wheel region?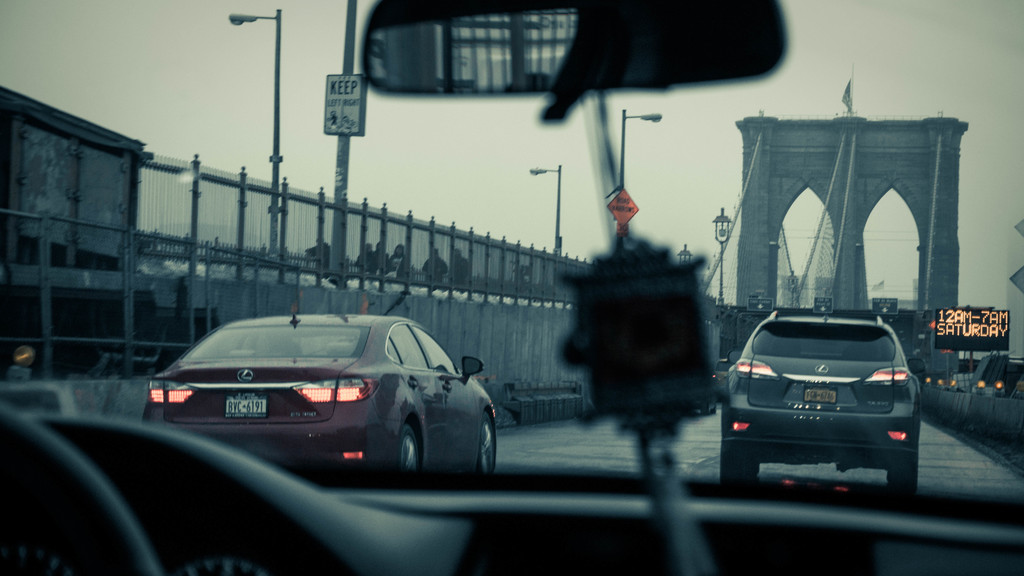
box=[397, 420, 420, 474]
